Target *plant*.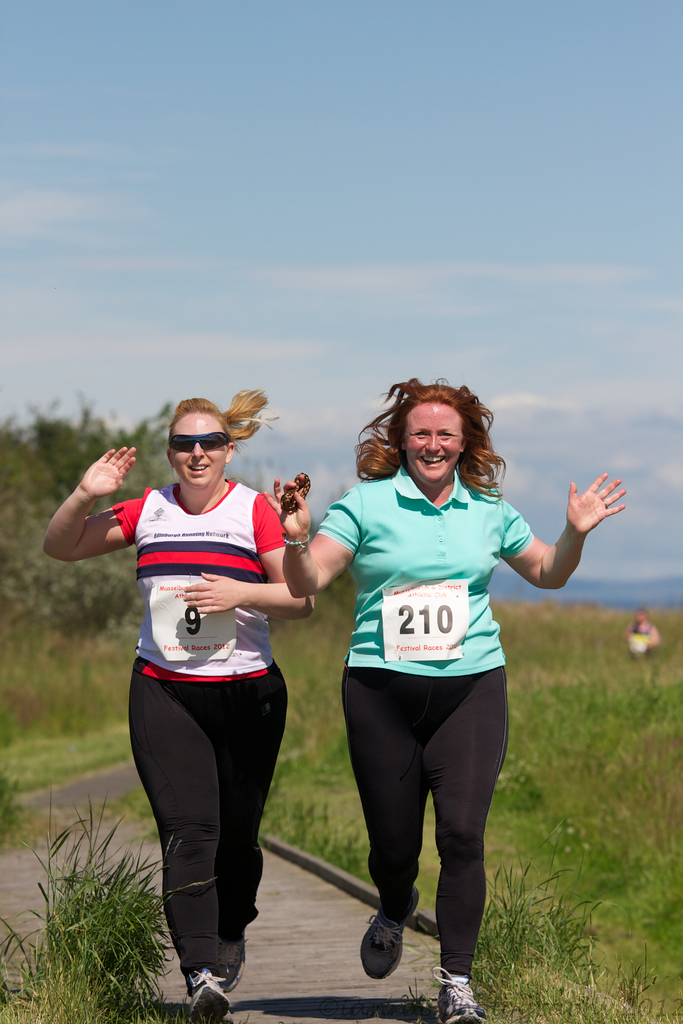
Target region: (x1=21, y1=801, x2=170, y2=1001).
